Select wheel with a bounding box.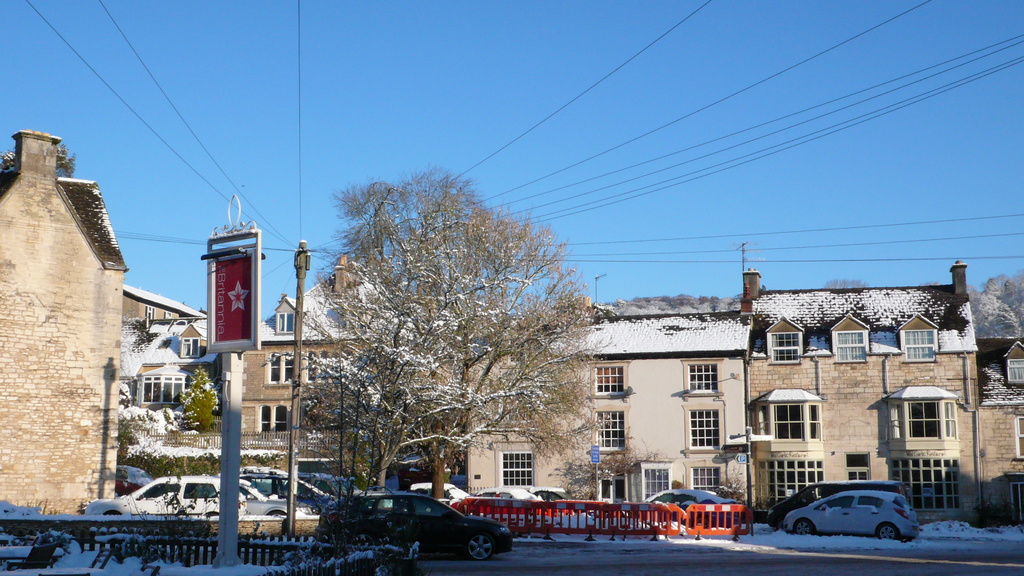
876 524 899 538.
